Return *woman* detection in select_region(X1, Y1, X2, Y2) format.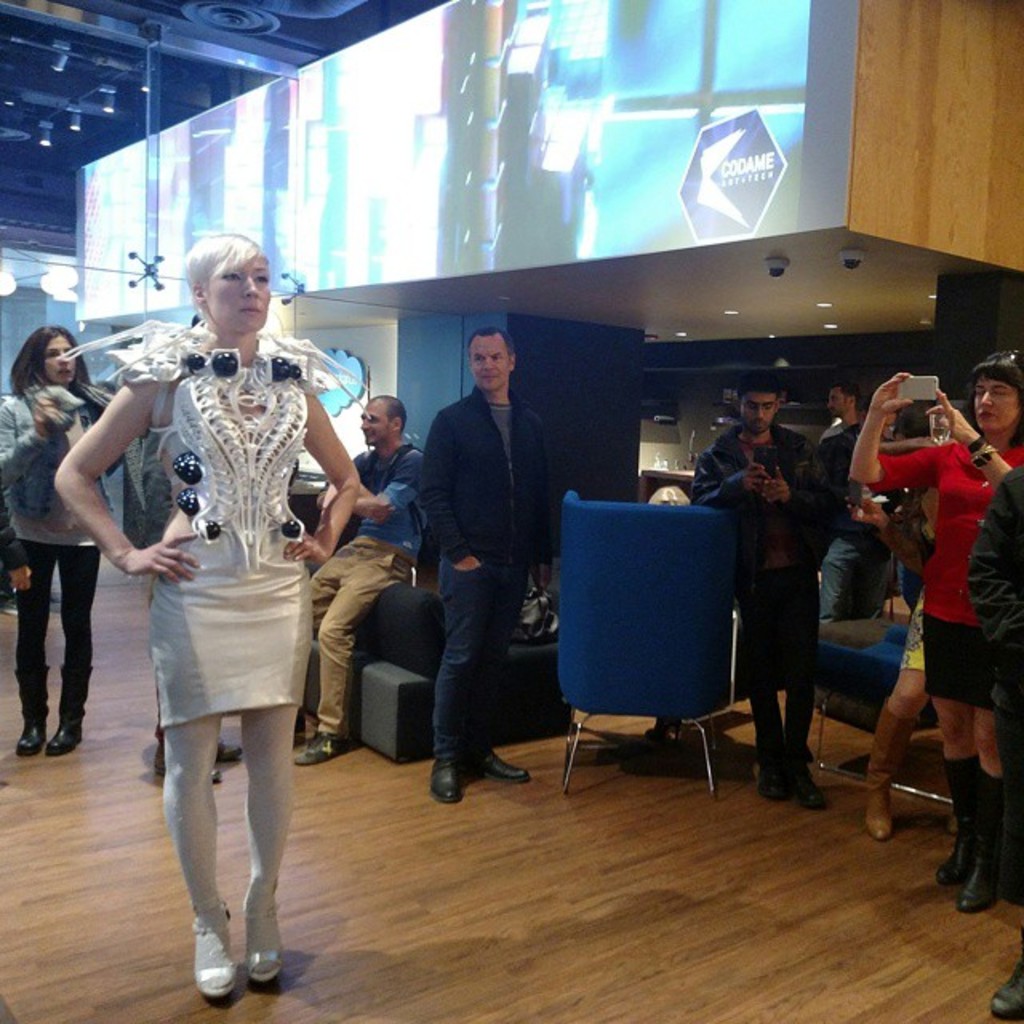
select_region(846, 349, 1022, 904).
